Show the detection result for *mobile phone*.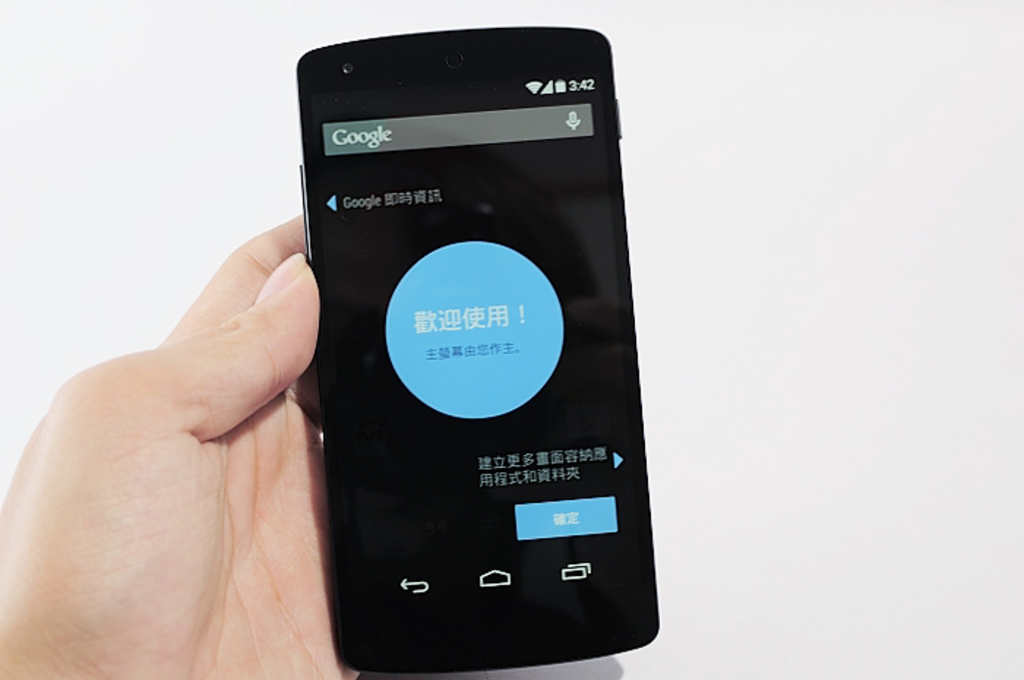
{"x1": 290, "y1": 26, "x2": 663, "y2": 676}.
